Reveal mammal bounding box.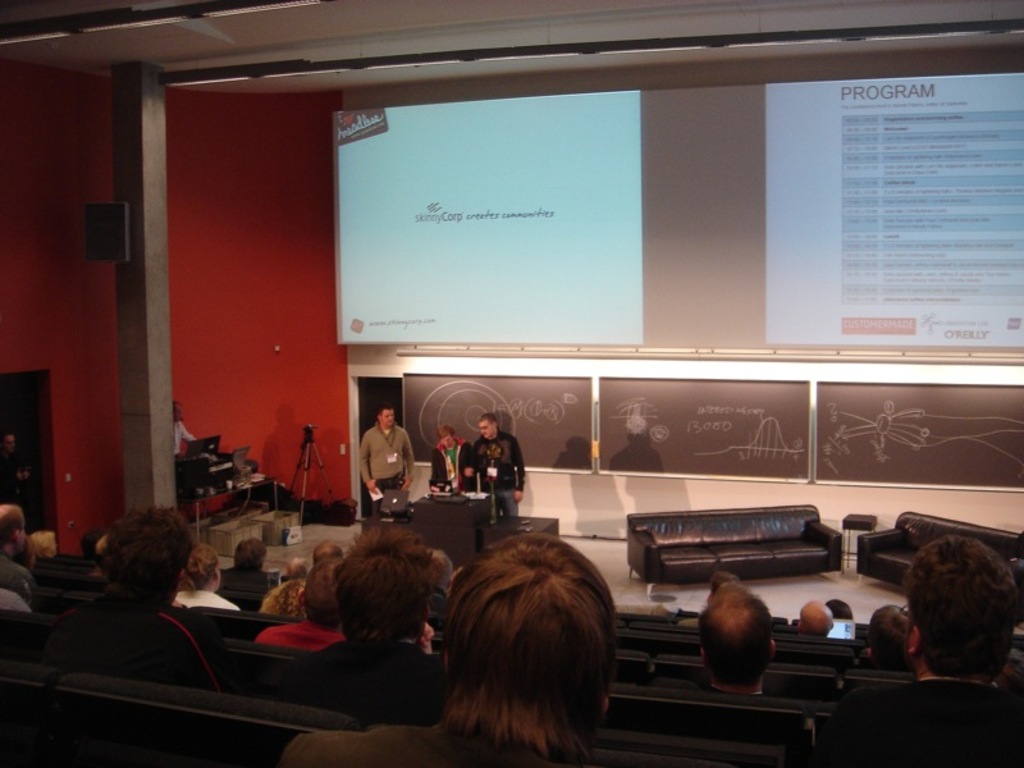
Revealed: detection(466, 415, 527, 513).
